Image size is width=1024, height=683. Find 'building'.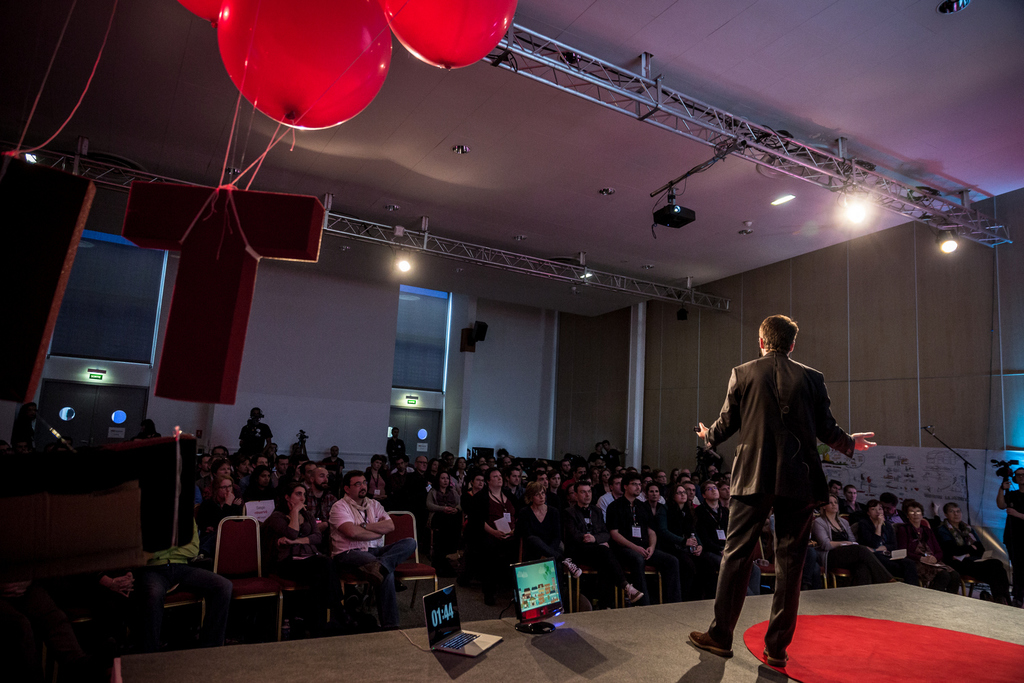
bbox(0, 0, 1023, 682).
